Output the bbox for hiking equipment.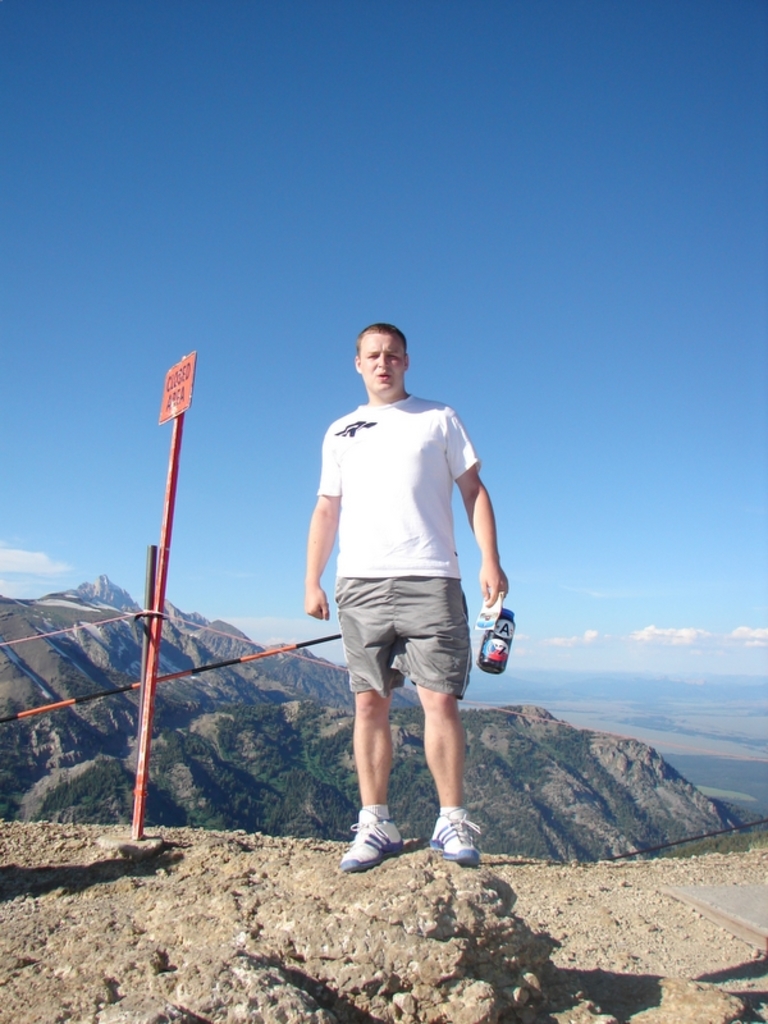
select_region(332, 795, 417, 878).
